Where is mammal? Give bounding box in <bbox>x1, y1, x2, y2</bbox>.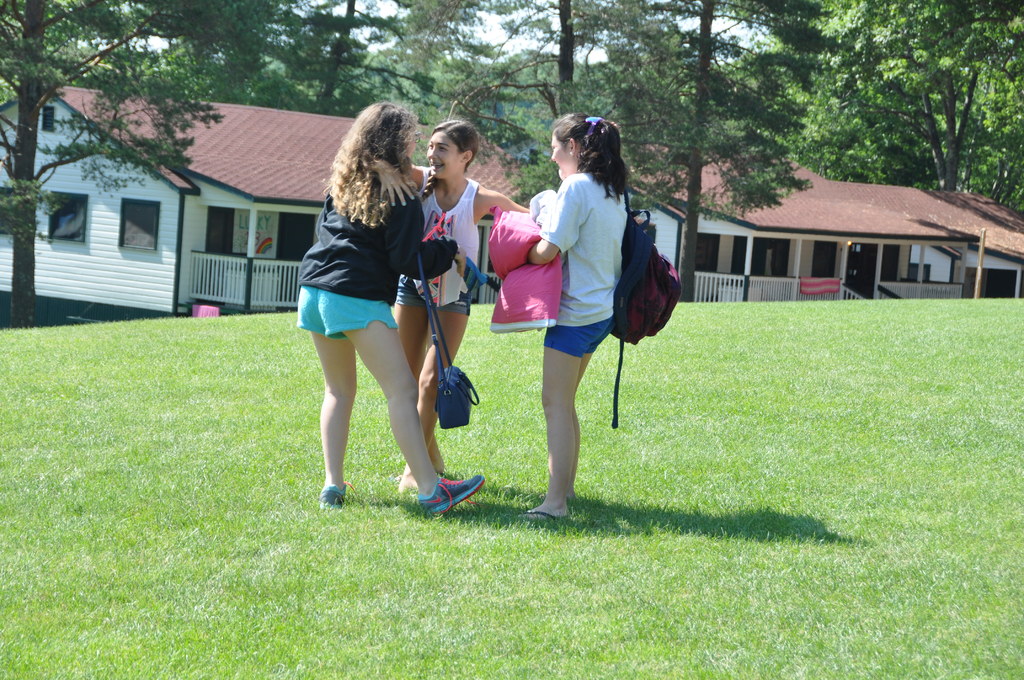
<bbox>527, 109, 632, 523</bbox>.
